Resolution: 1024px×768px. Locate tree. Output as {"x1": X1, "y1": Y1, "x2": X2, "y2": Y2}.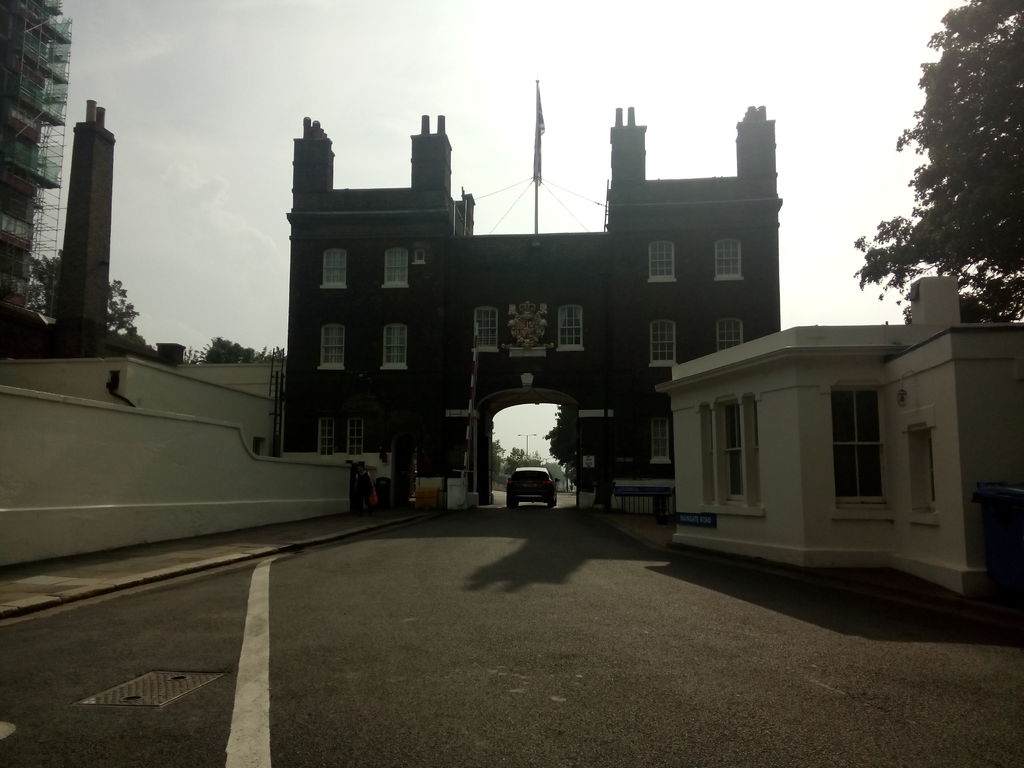
{"x1": 198, "y1": 334, "x2": 250, "y2": 364}.
